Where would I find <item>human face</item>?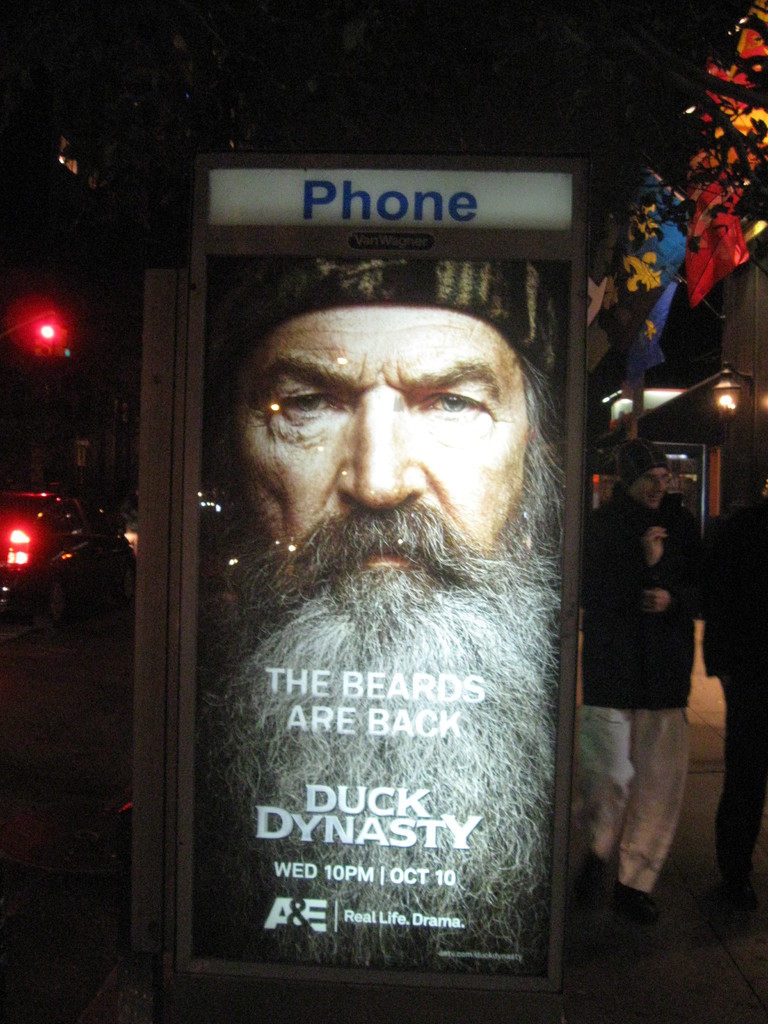
At locate(632, 438, 670, 517).
